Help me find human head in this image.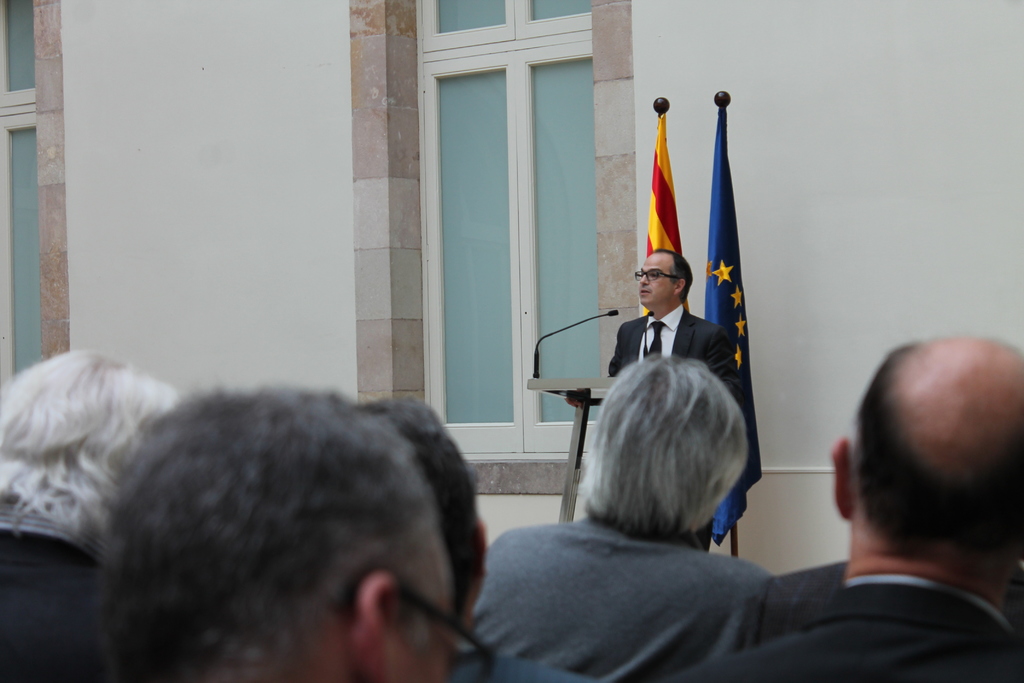
Found it: [0,349,170,538].
